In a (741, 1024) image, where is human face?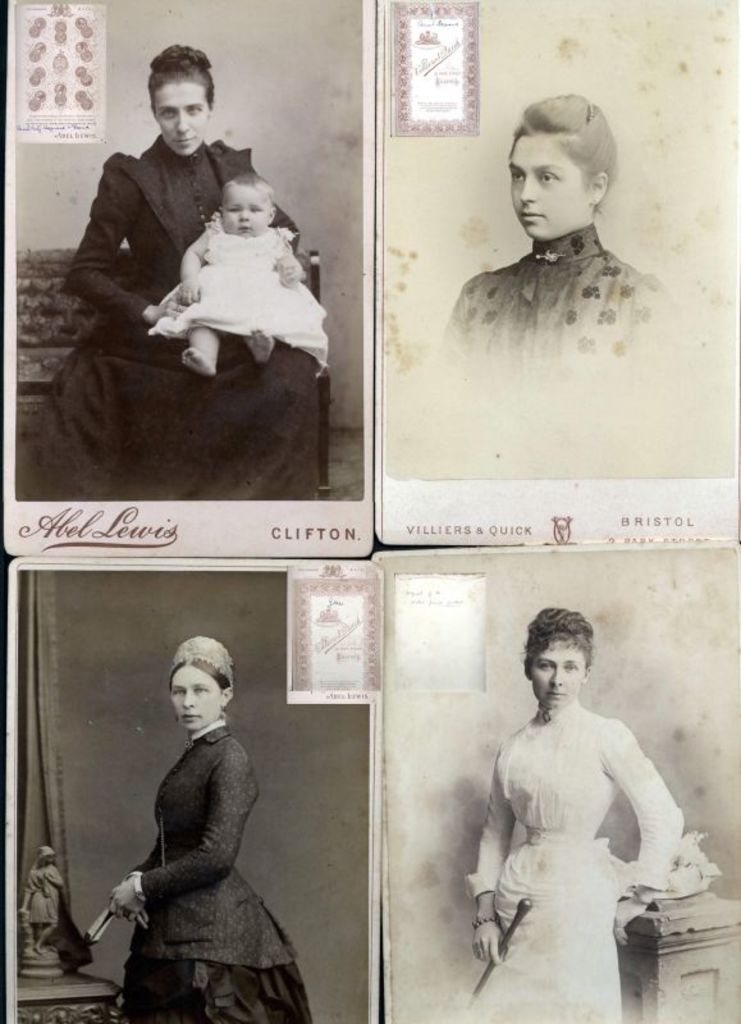
x1=504 y1=138 x2=578 y2=242.
